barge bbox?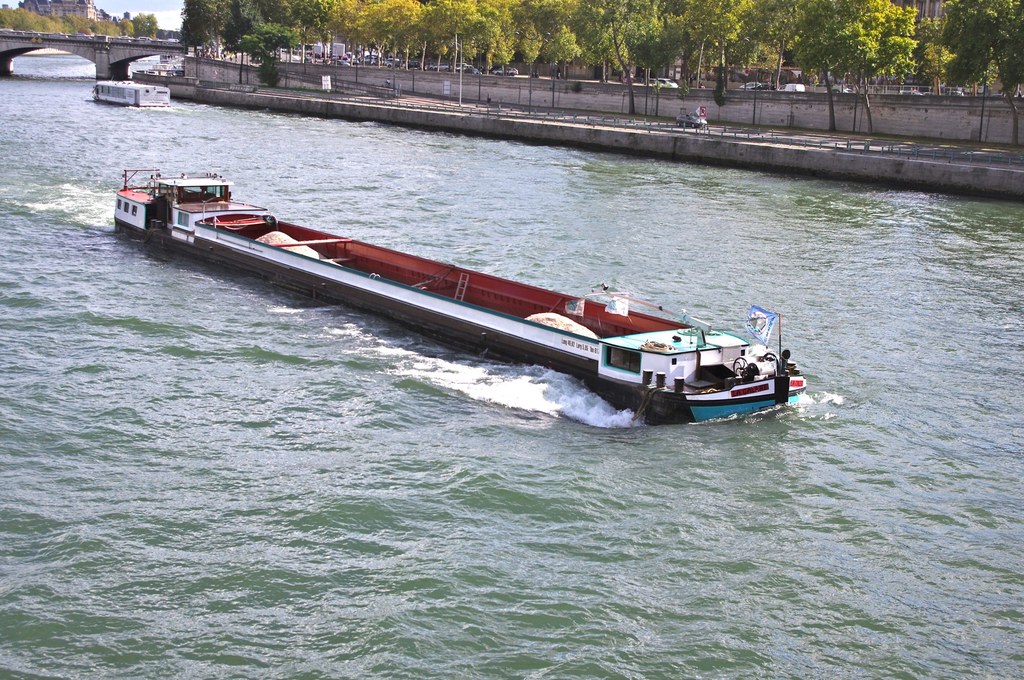
BBox(113, 166, 807, 428)
